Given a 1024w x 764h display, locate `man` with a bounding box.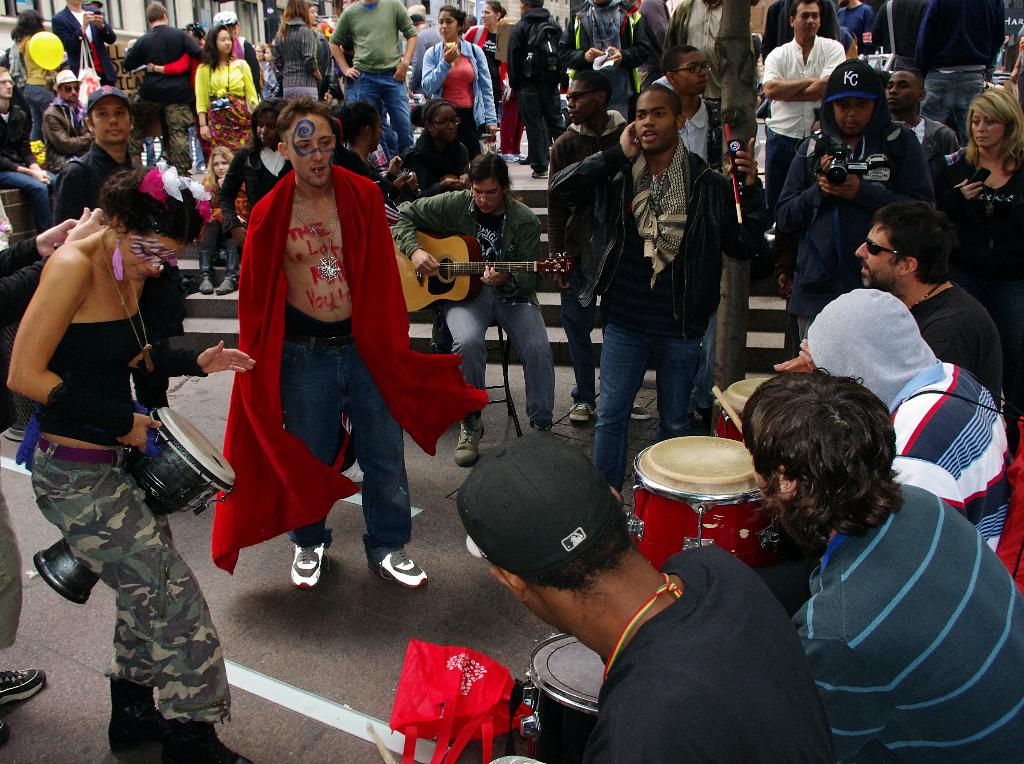
Located: region(660, 45, 720, 172).
